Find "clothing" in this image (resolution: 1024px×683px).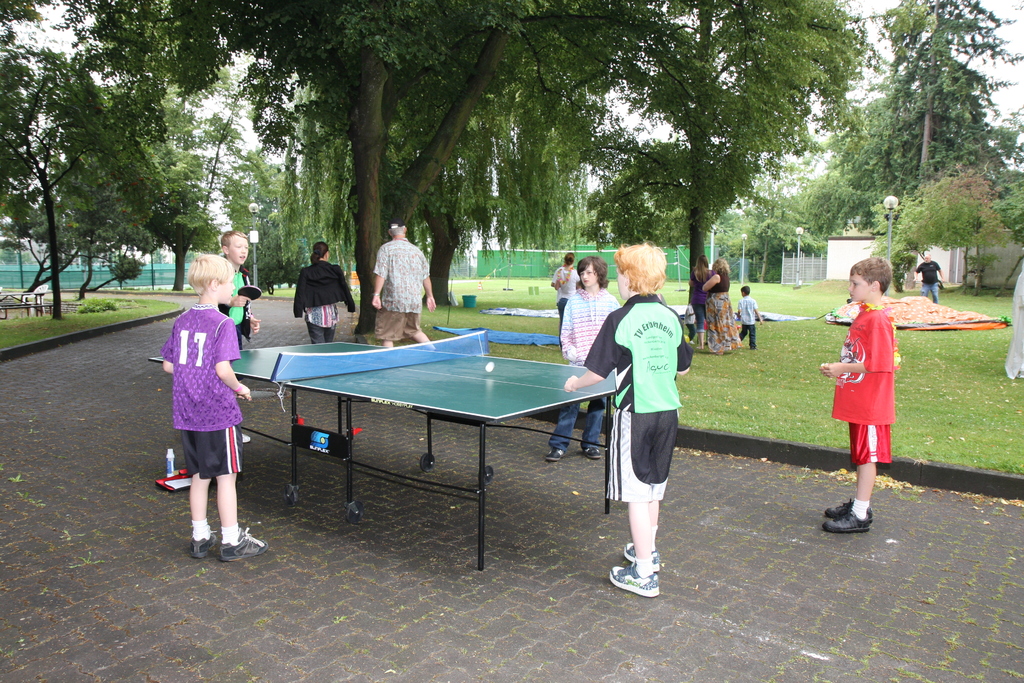
region(552, 265, 580, 343).
